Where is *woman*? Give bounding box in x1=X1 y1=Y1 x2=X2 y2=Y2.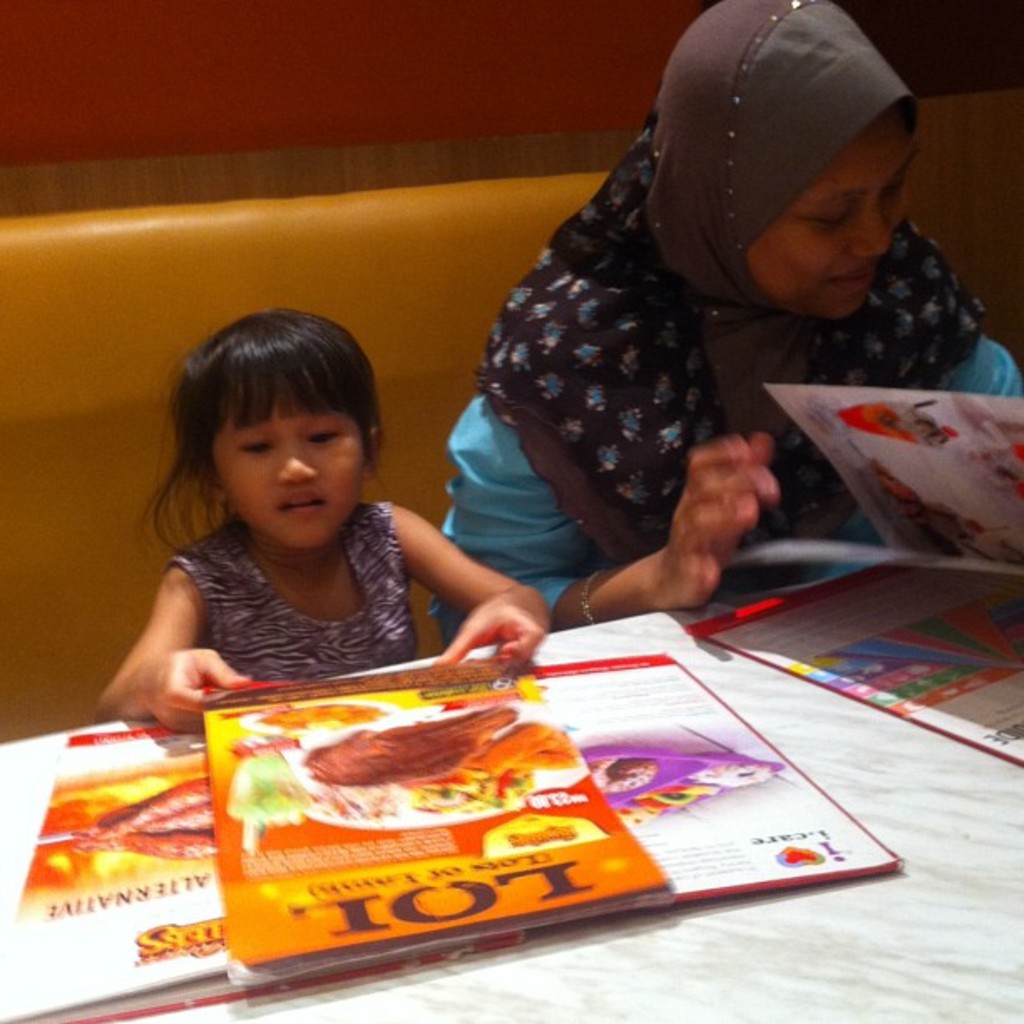
x1=330 y1=13 x2=974 y2=743.
